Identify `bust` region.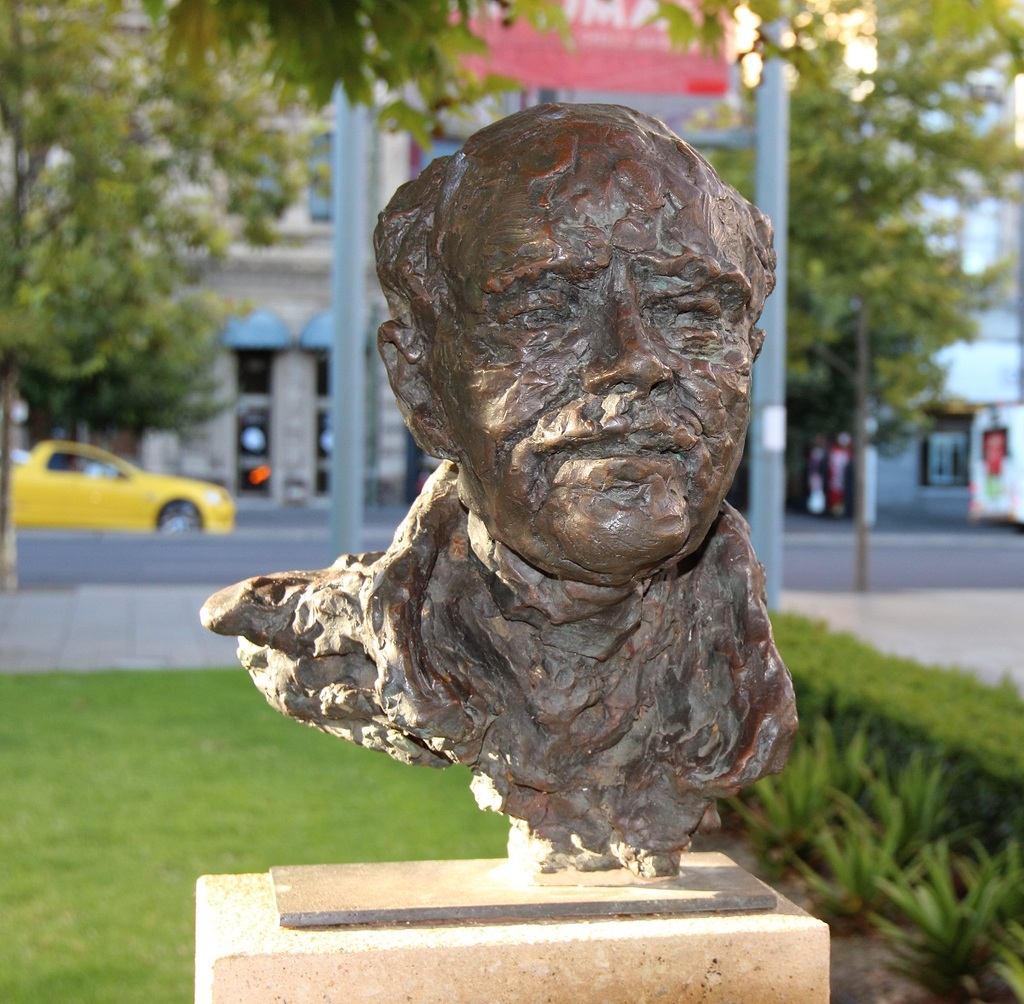
Region: 183/97/799/888.
